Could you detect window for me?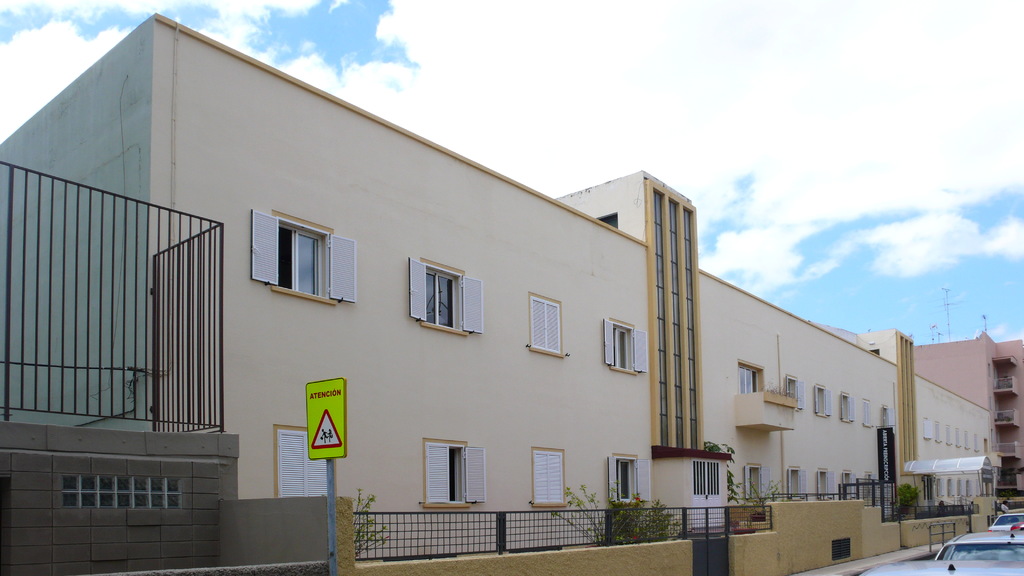
Detection result: Rect(599, 317, 643, 371).
